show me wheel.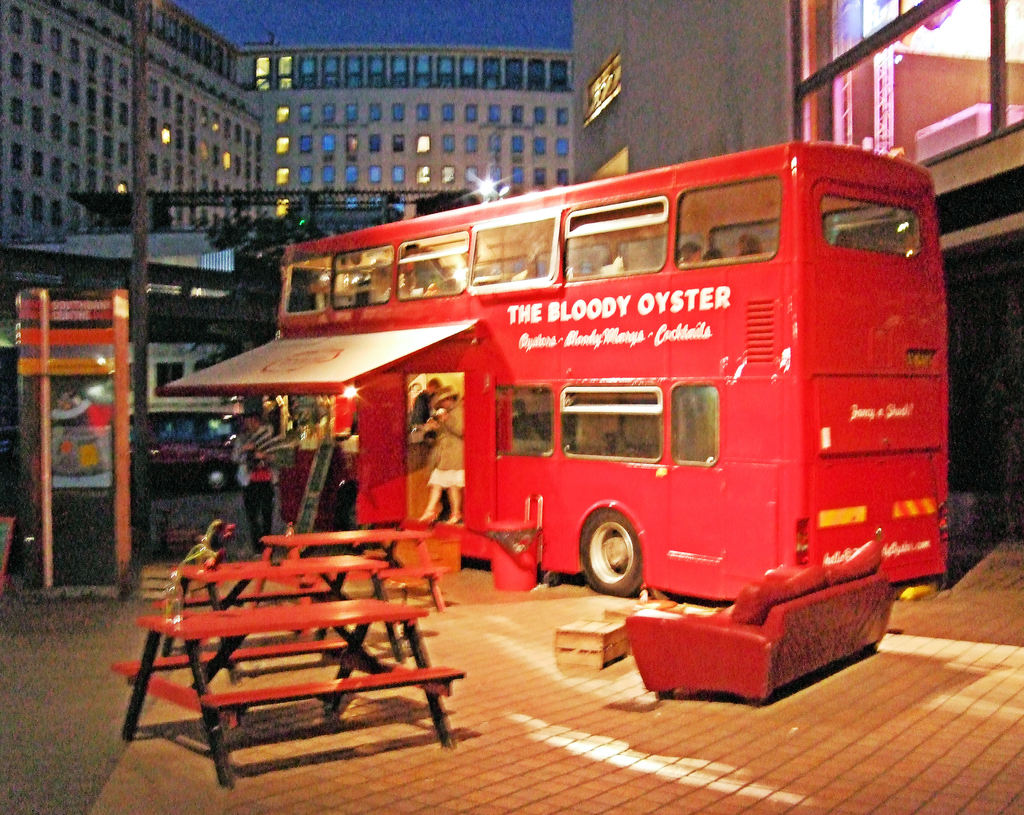
wheel is here: locate(206, 467, 228, 491).
